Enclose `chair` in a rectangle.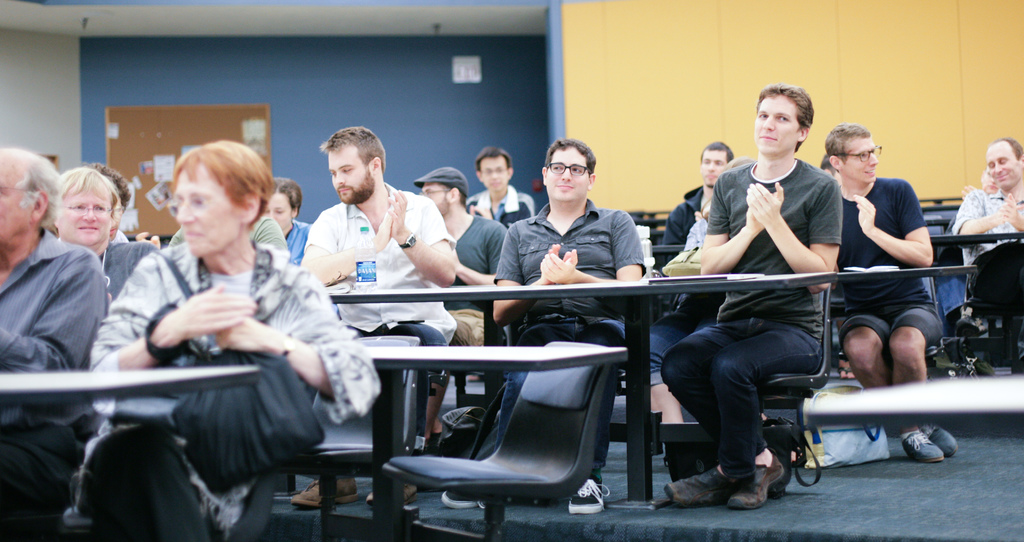
{"x1": 283, "y1": 328, "x2": 424, "y2": 477}.
